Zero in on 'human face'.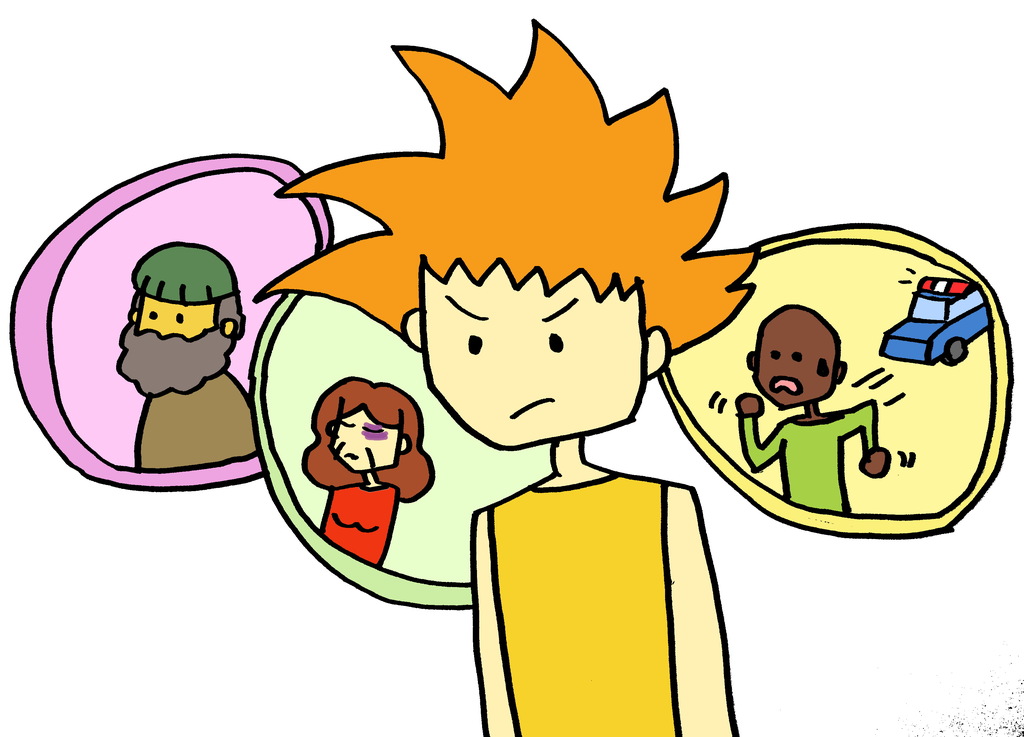
Zeroed in: box(754, 341, 836, 406).
